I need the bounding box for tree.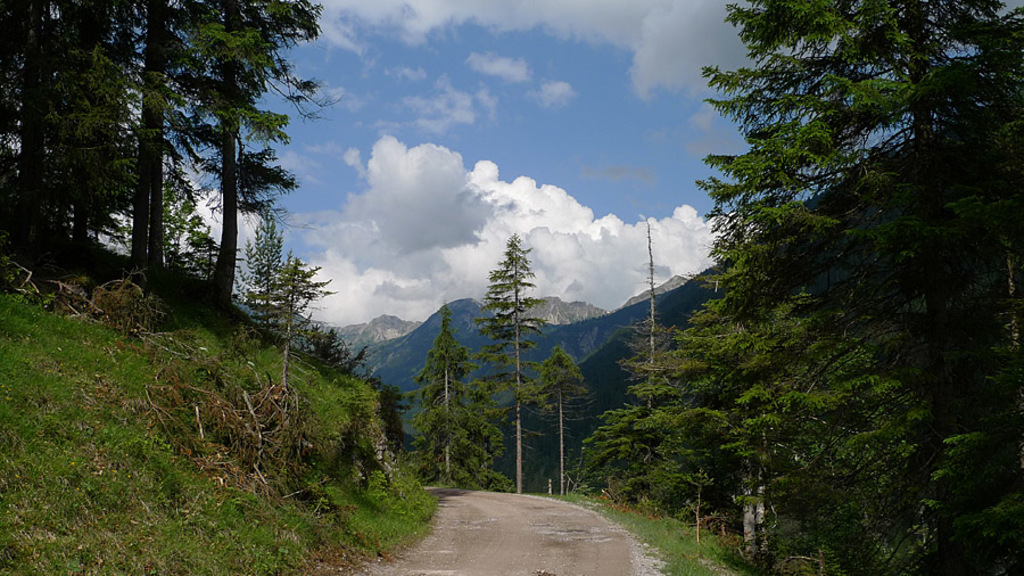
Here it is: <bbox>245, 208, 296, 324</bbox>.
